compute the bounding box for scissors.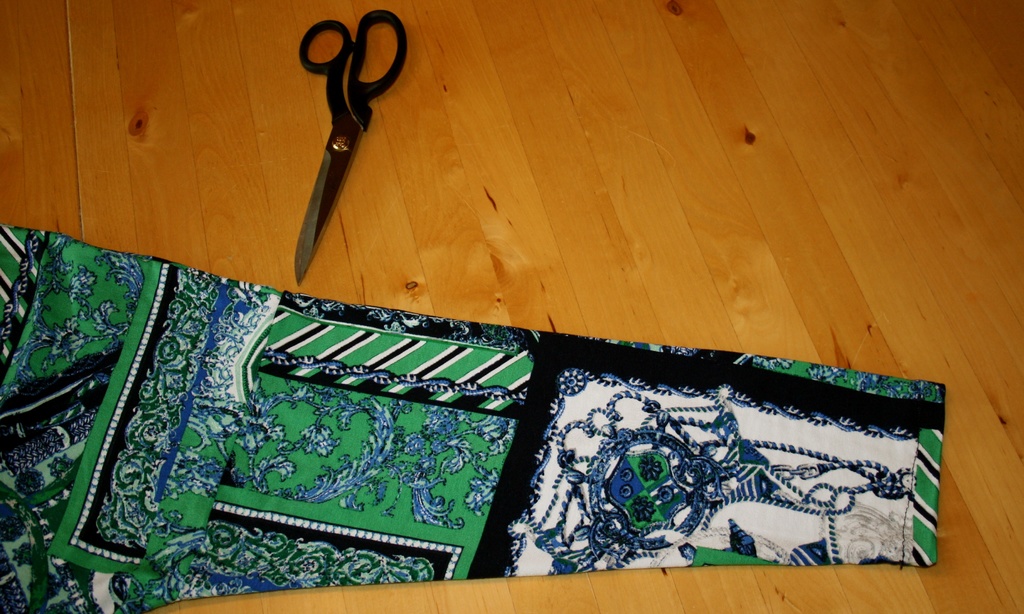
297/11/408/287.
